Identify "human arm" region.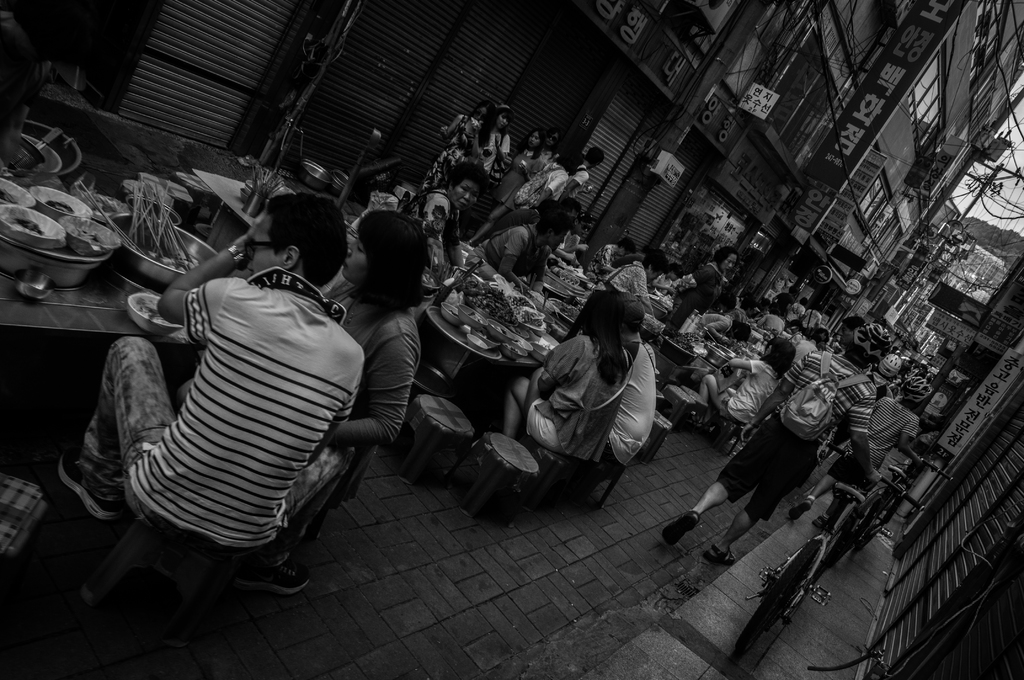
Region: 896 413 928 463.
